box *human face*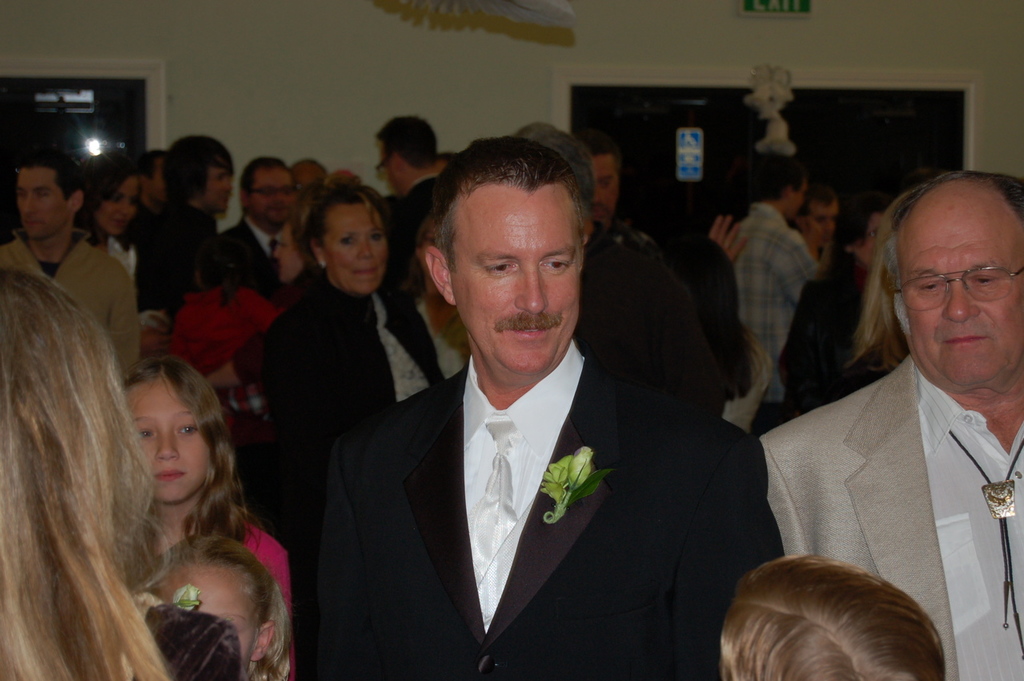
box=[267, 223, 306, 282]
